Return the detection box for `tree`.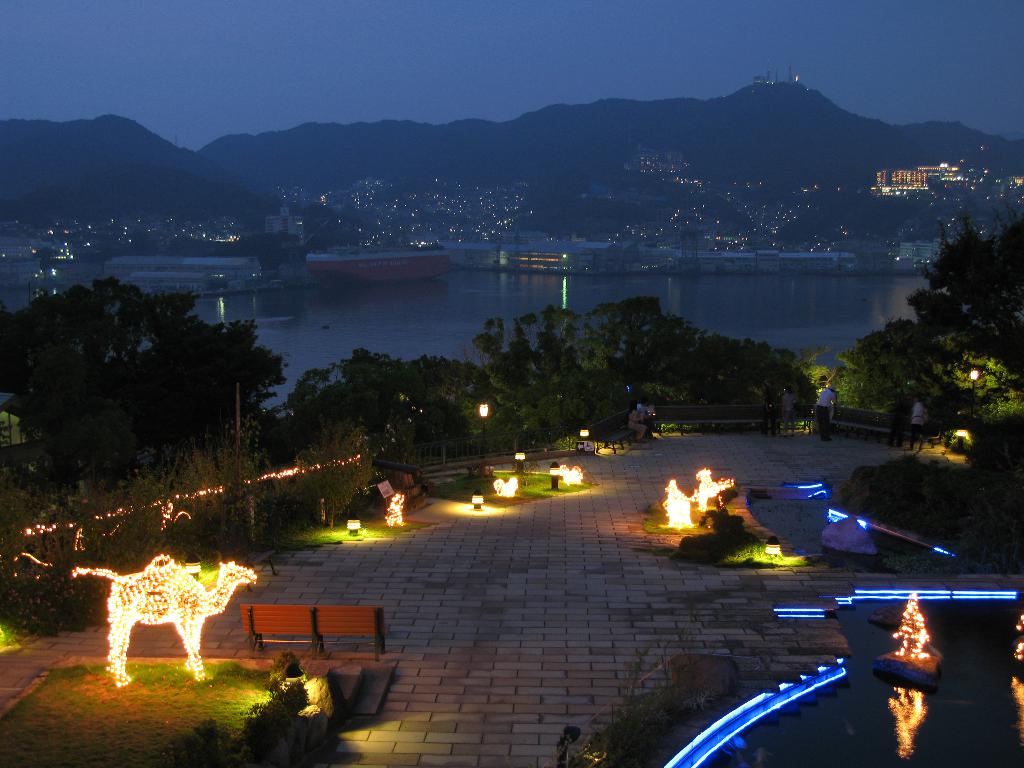
{"x1": 0, "y1": 273, "x2": 283, "y2": 479}.
